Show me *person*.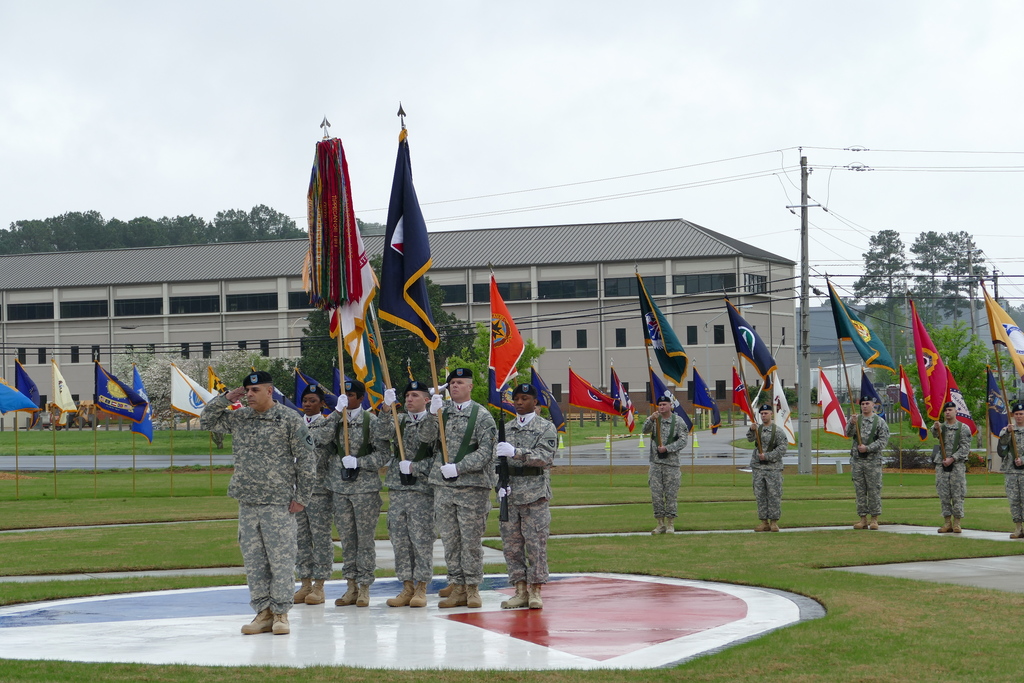
*person* is here: 381:380:431:603.
